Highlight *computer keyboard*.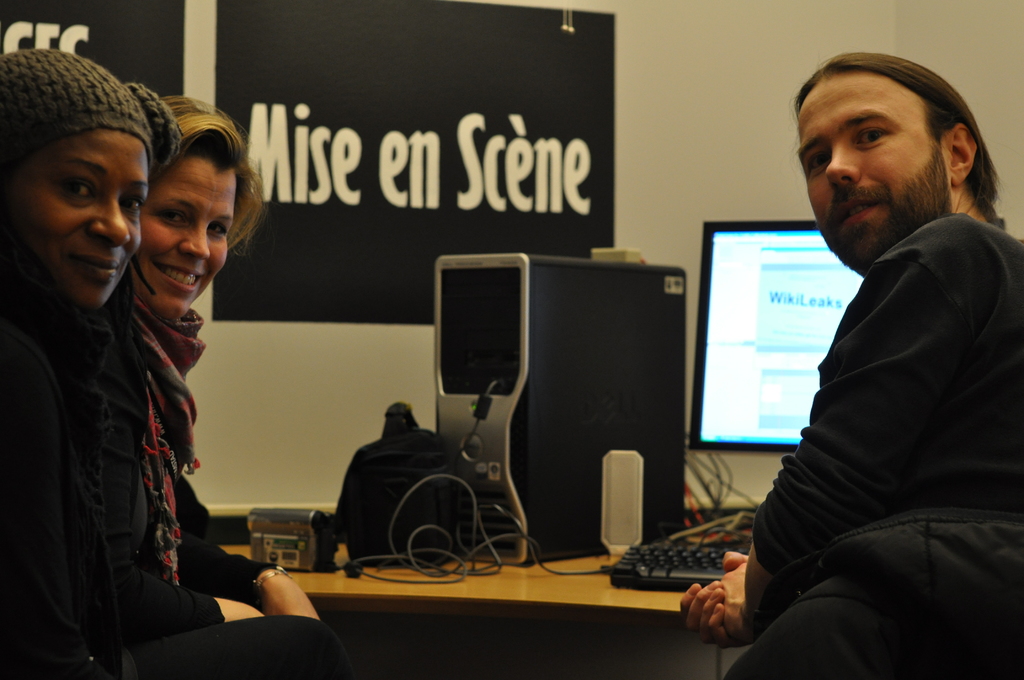
Highlighted region: bbox=[607, 547, 748, 592].
